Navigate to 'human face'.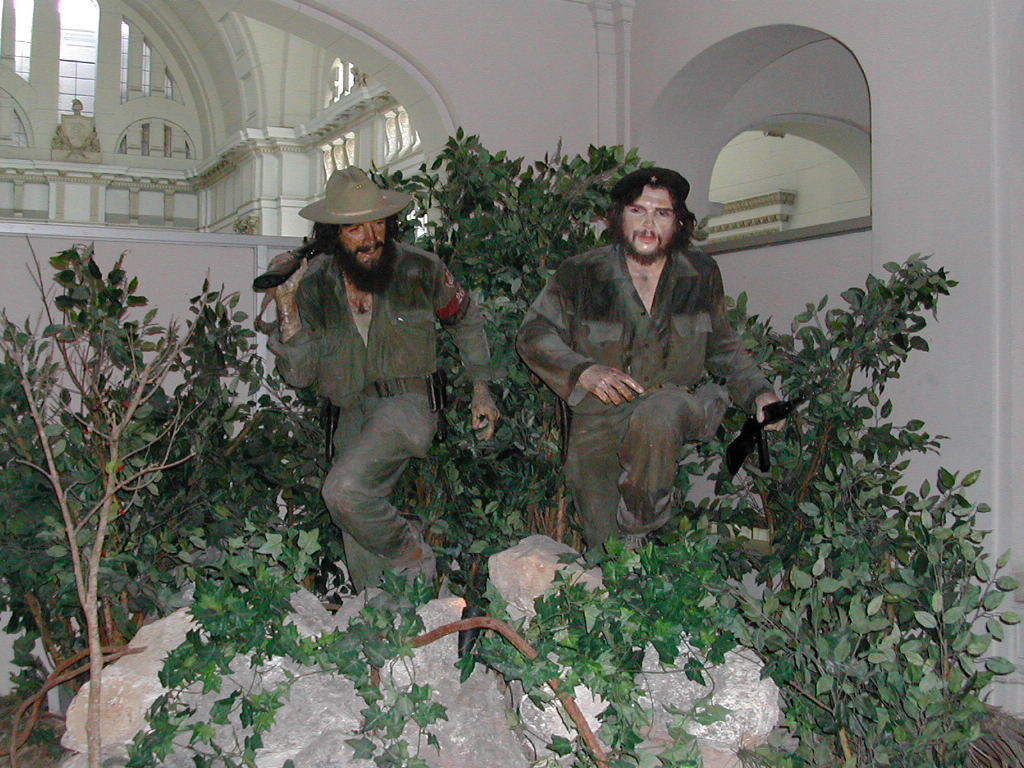
Navigation target: (left=621, top=186, right=674, bottom=265).
